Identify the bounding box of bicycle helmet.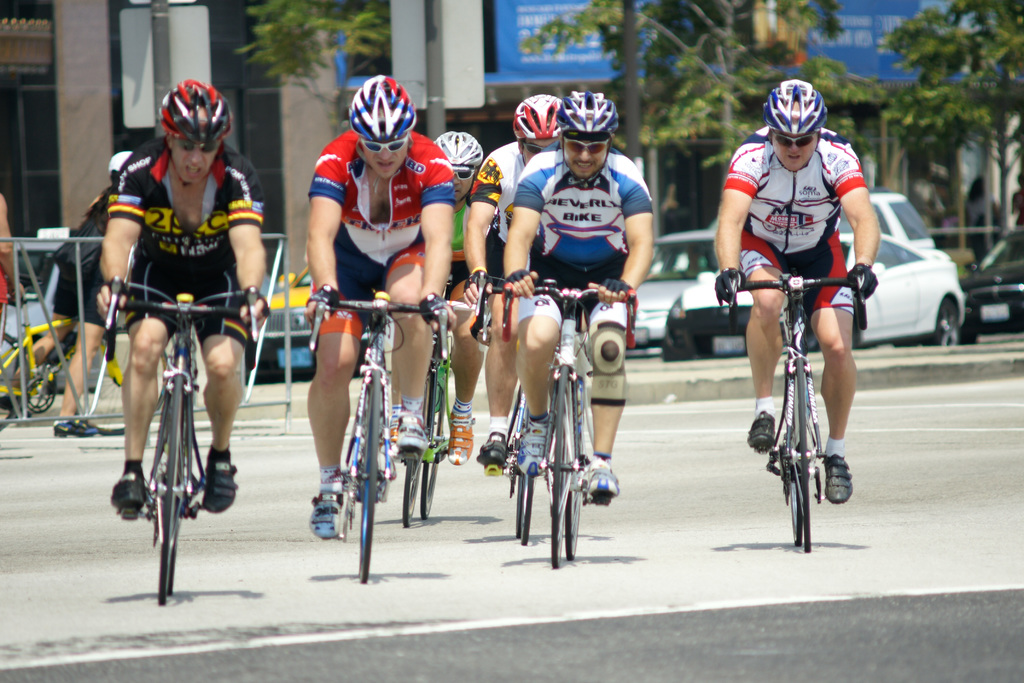
bbox=(763, 79, 828, 136).
